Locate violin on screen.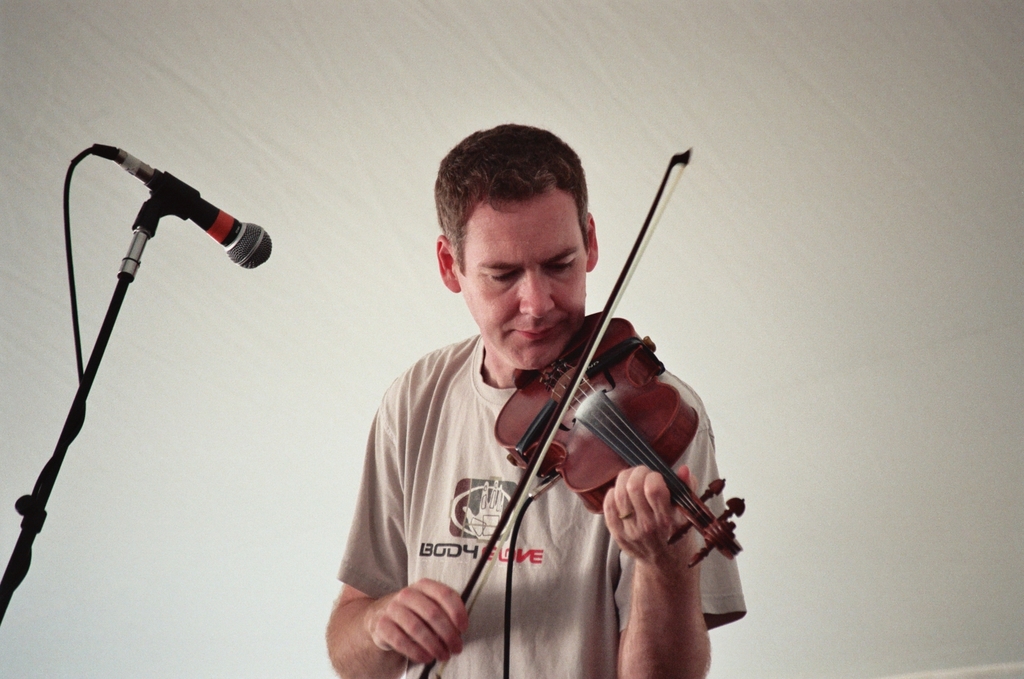
On screen at {"x1": 452, "y1": 149, "x2": 744, "y2": 636}.
